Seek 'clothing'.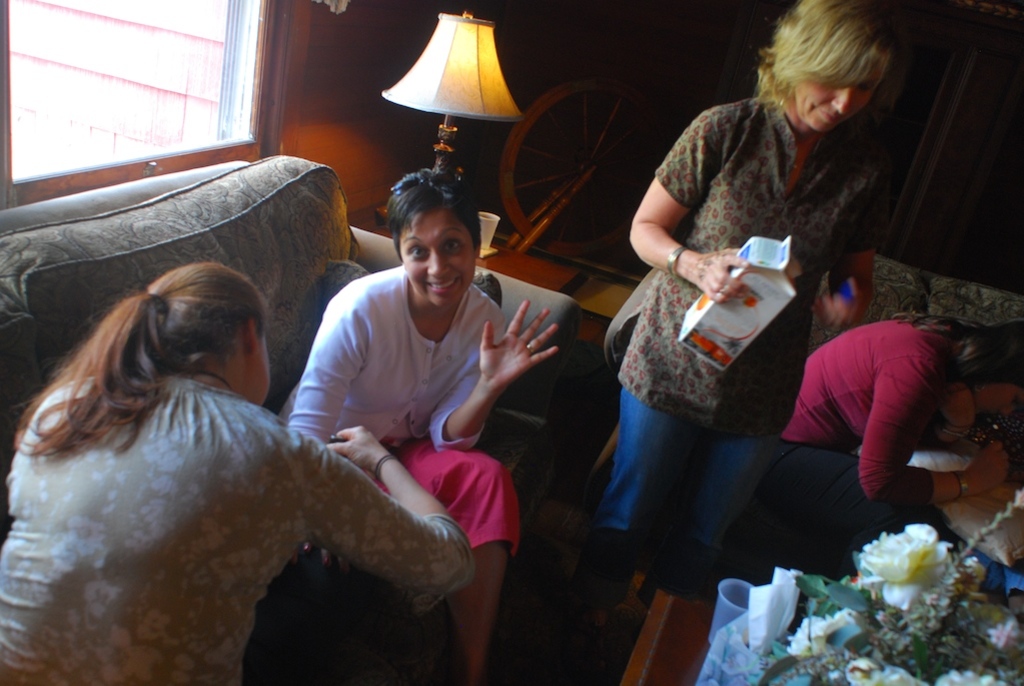
598:94:877:551.
